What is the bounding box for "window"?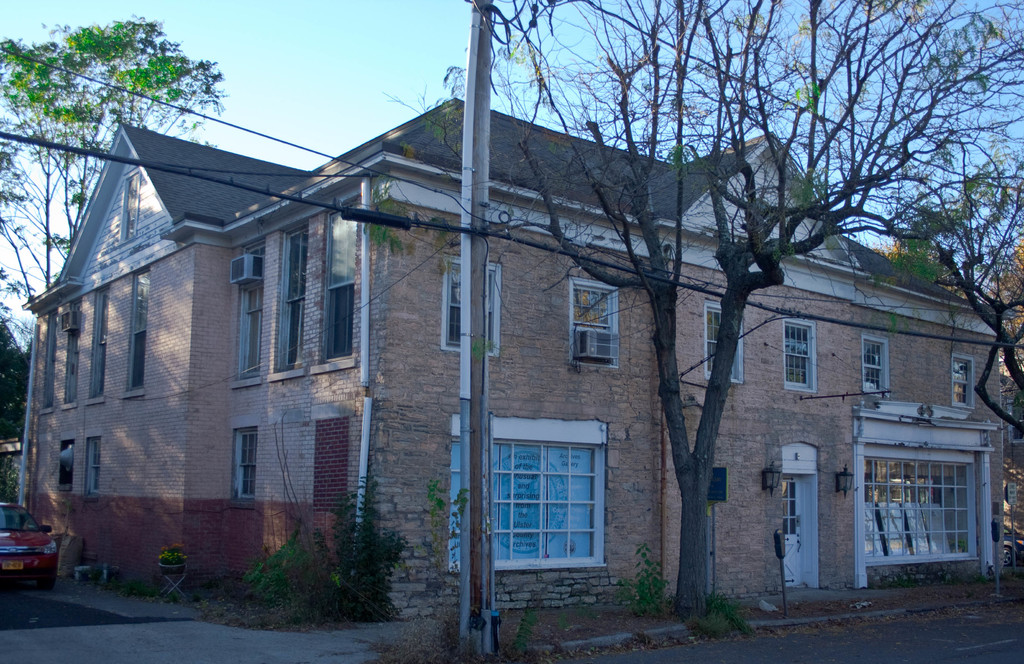
left=244, top=244, right=267, bottom=381.
